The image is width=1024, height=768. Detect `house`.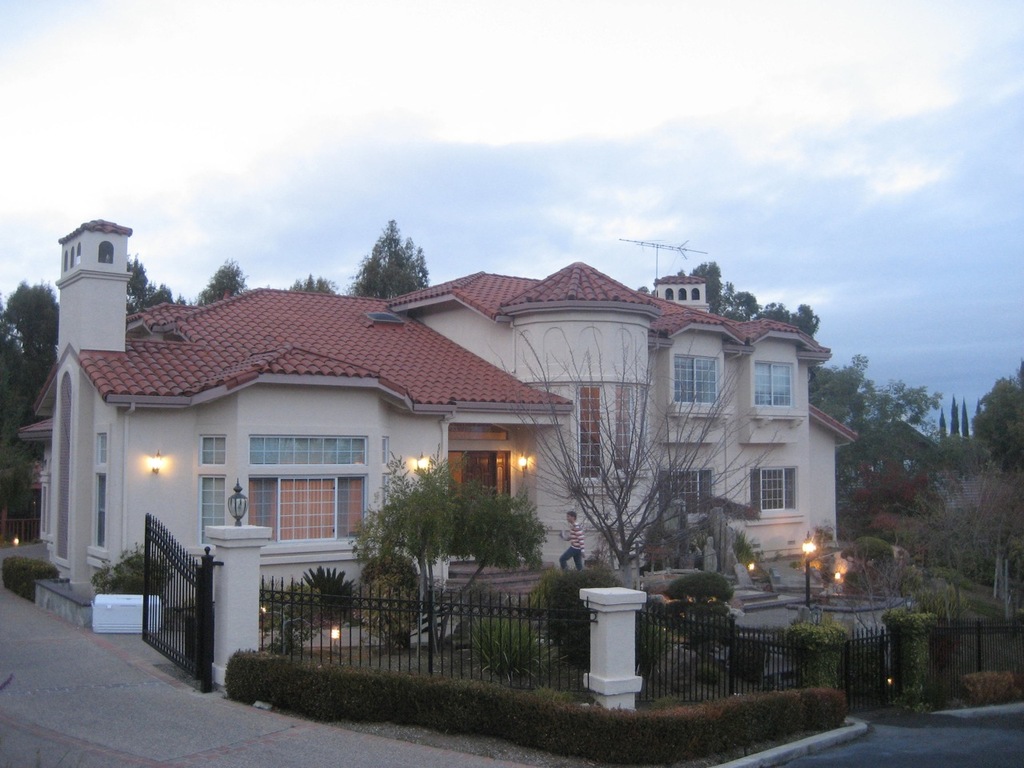
Detection: 94,210,897,689.
